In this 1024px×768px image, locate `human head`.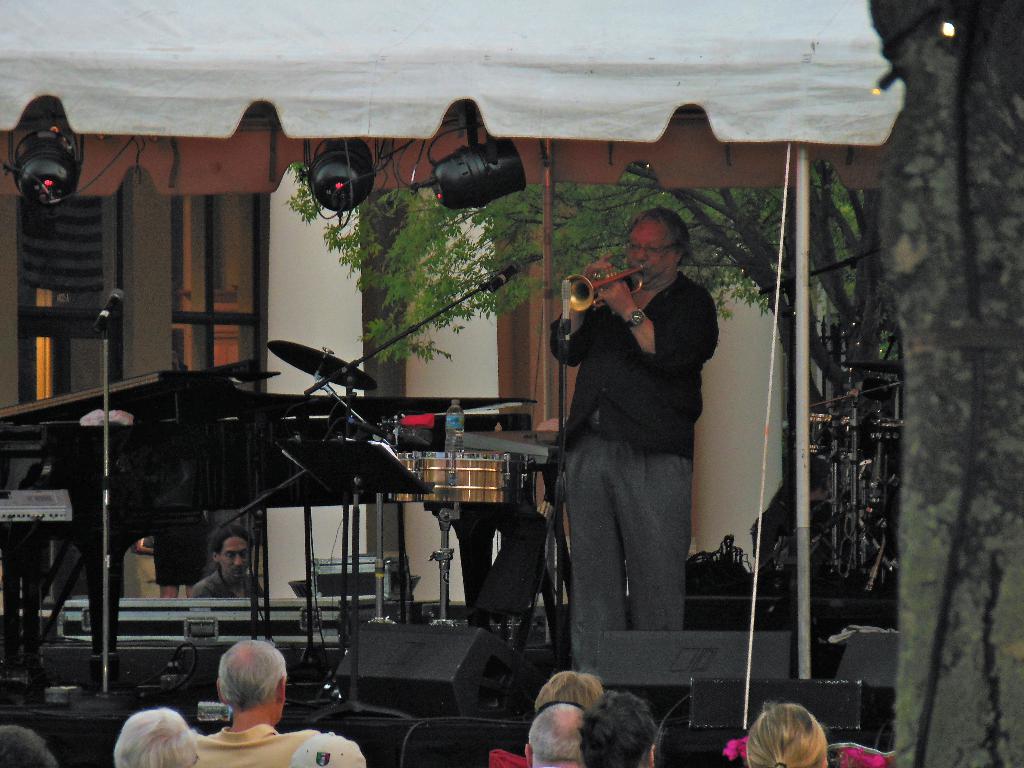
Bounding box: bbox=[624, 207, 689, 292].
